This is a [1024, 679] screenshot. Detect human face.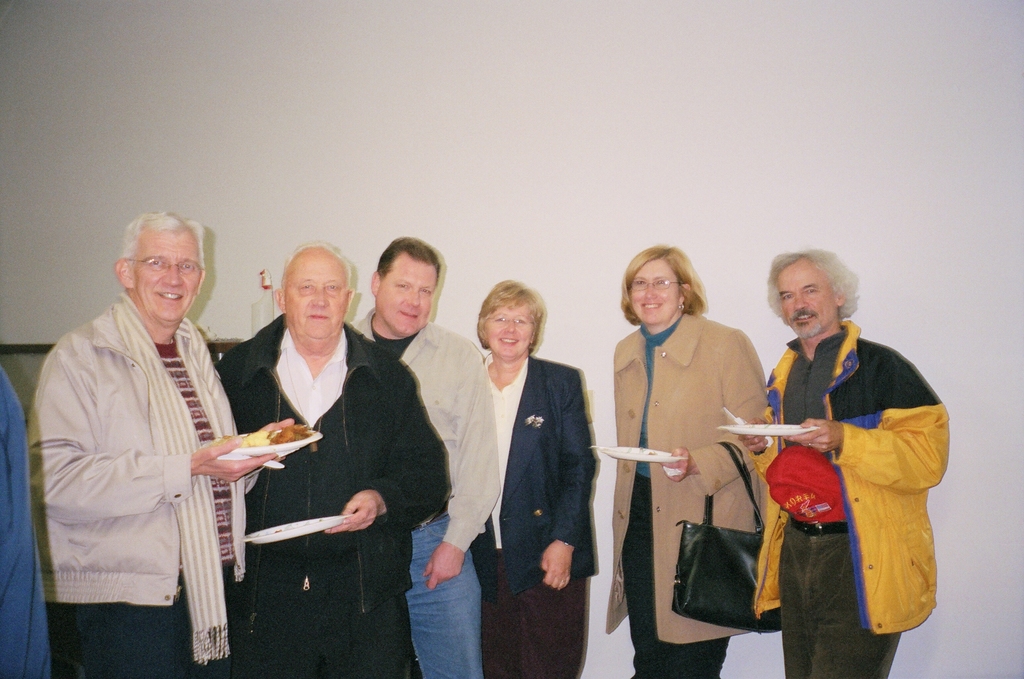
pyautogui.locateOnScreen(778, 259, 837, 335).
